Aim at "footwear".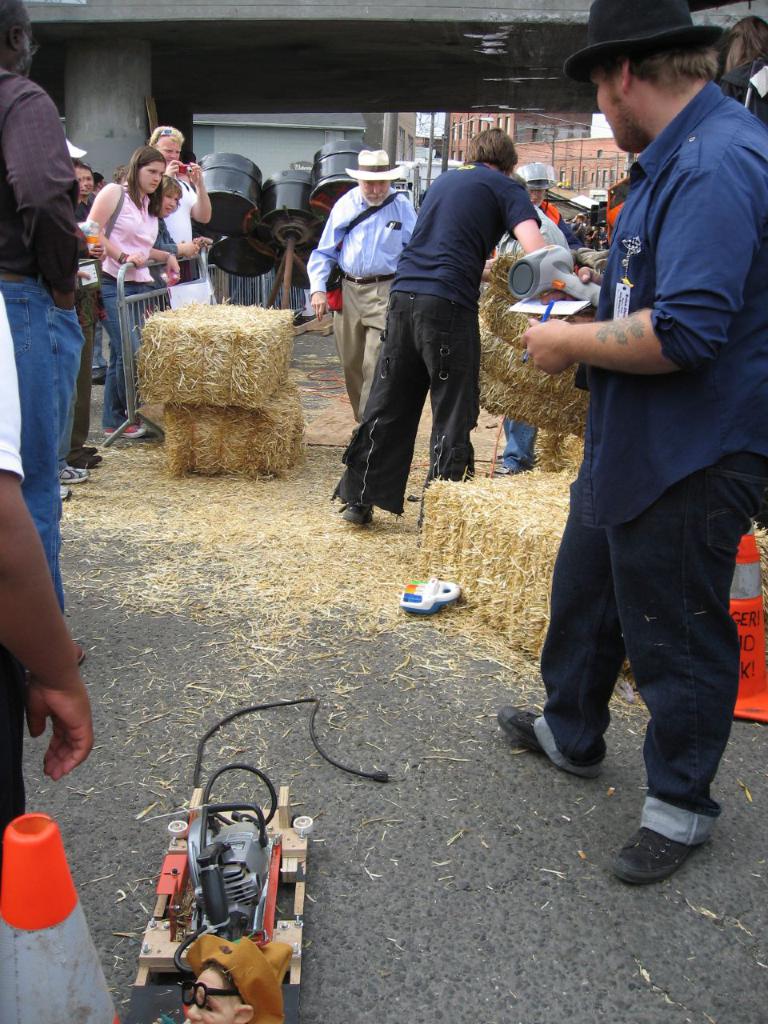
Aimed at box=[63, 467, 88, 483].
